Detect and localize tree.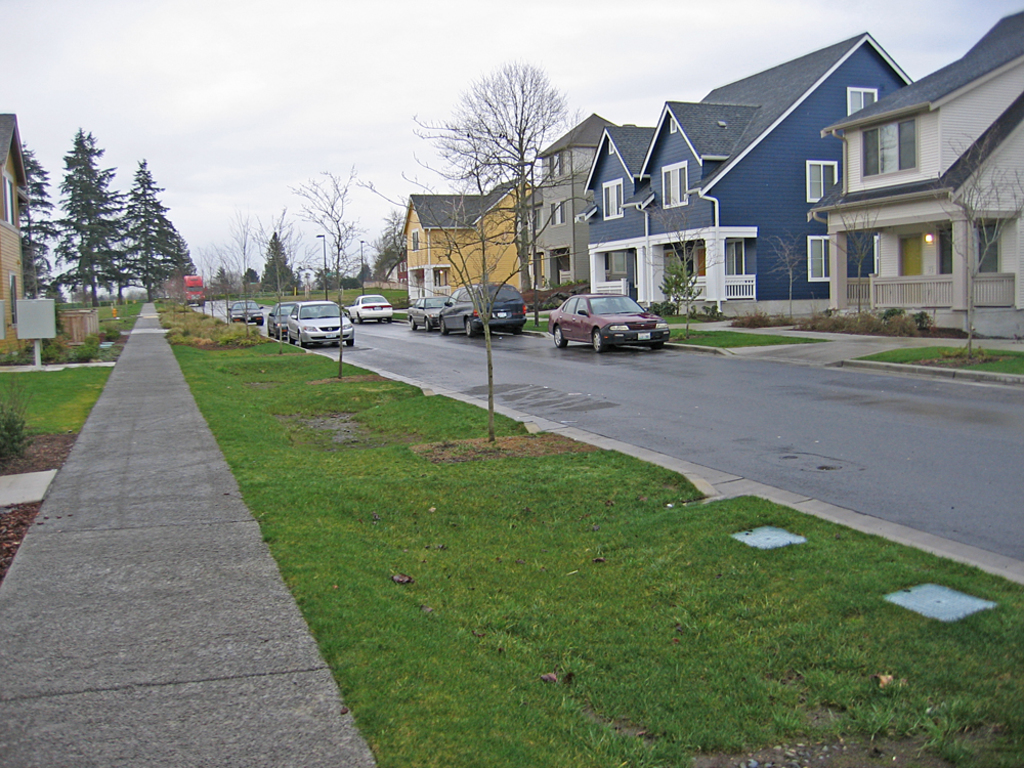
Localized at <region>45, 128, 132, 307</region>.
